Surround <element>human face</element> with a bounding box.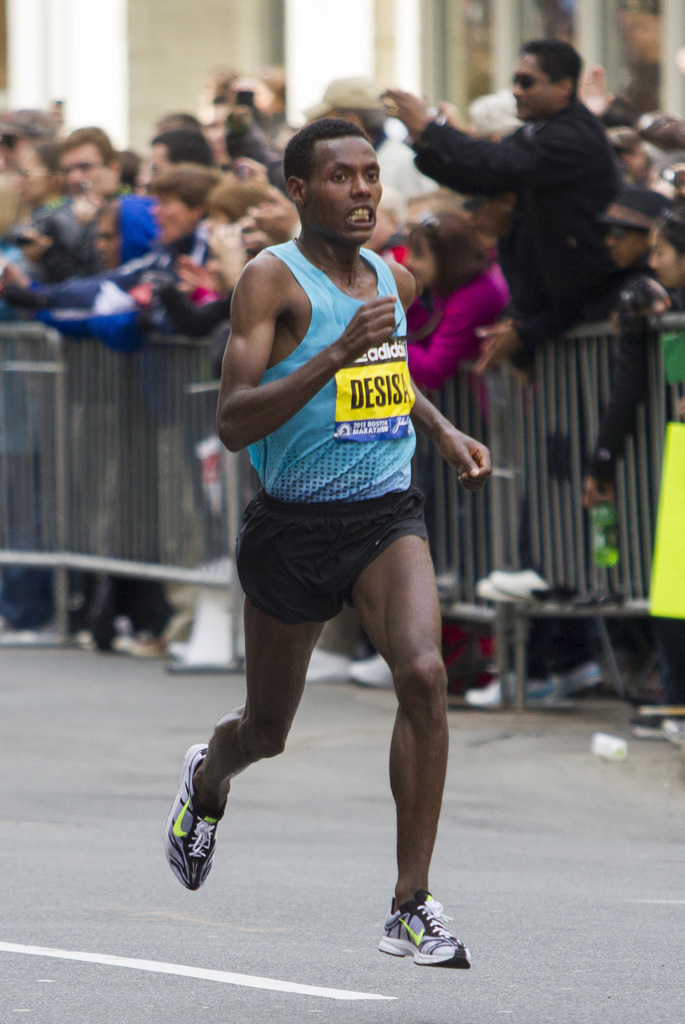
region(10, 137, 51, 168).
